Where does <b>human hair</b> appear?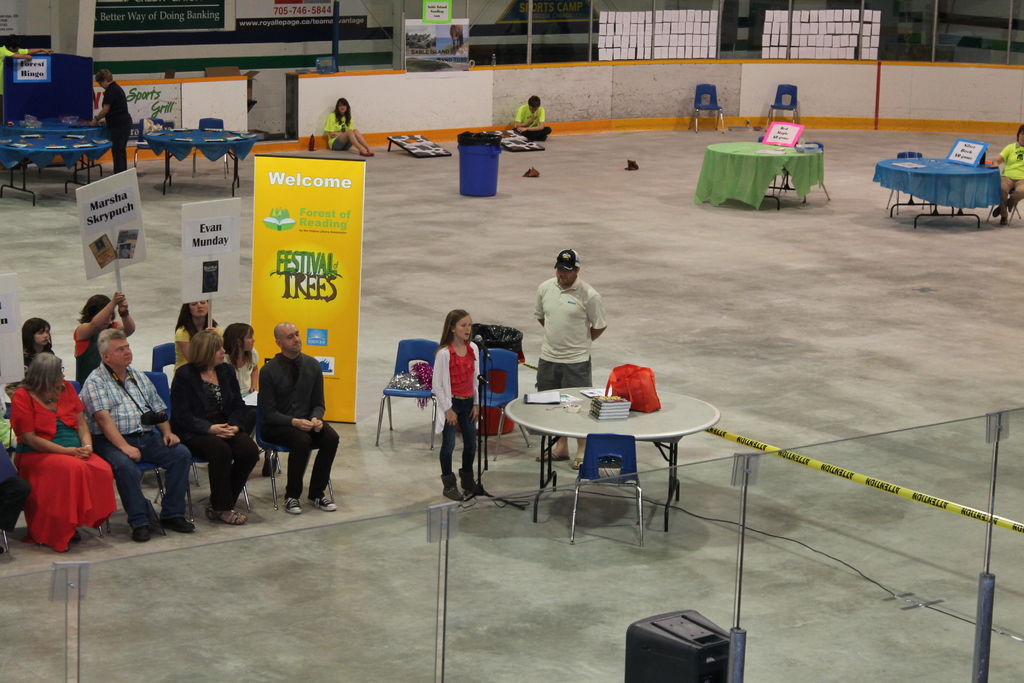
Appears at left=186, top=325, right=227, bottom=370.
